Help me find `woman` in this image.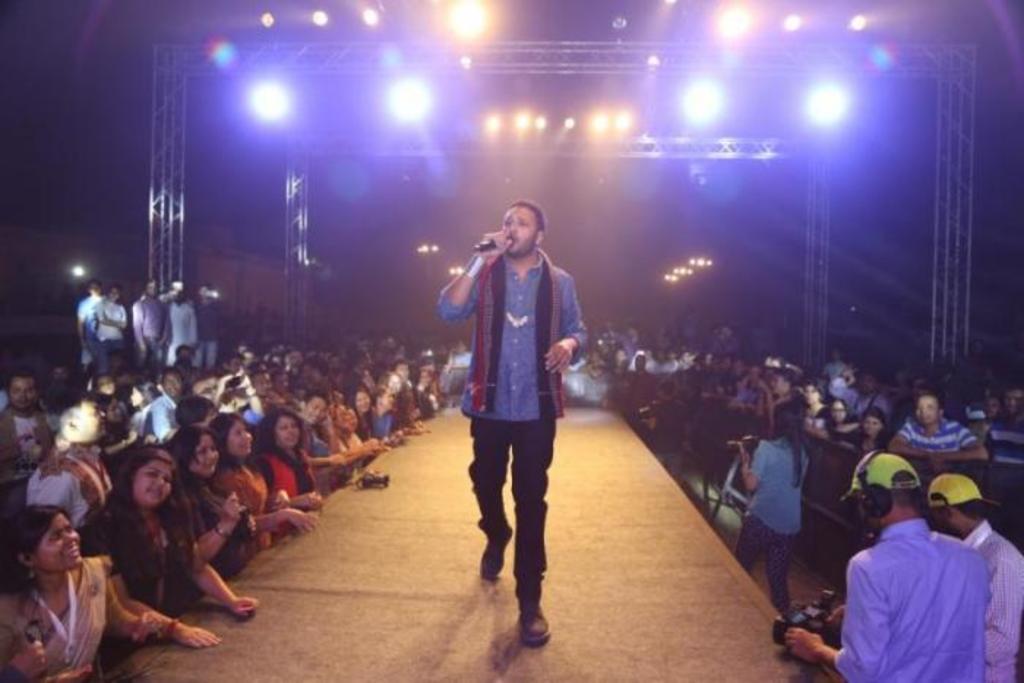
Found it: box=[850, 407, 888, 456].
